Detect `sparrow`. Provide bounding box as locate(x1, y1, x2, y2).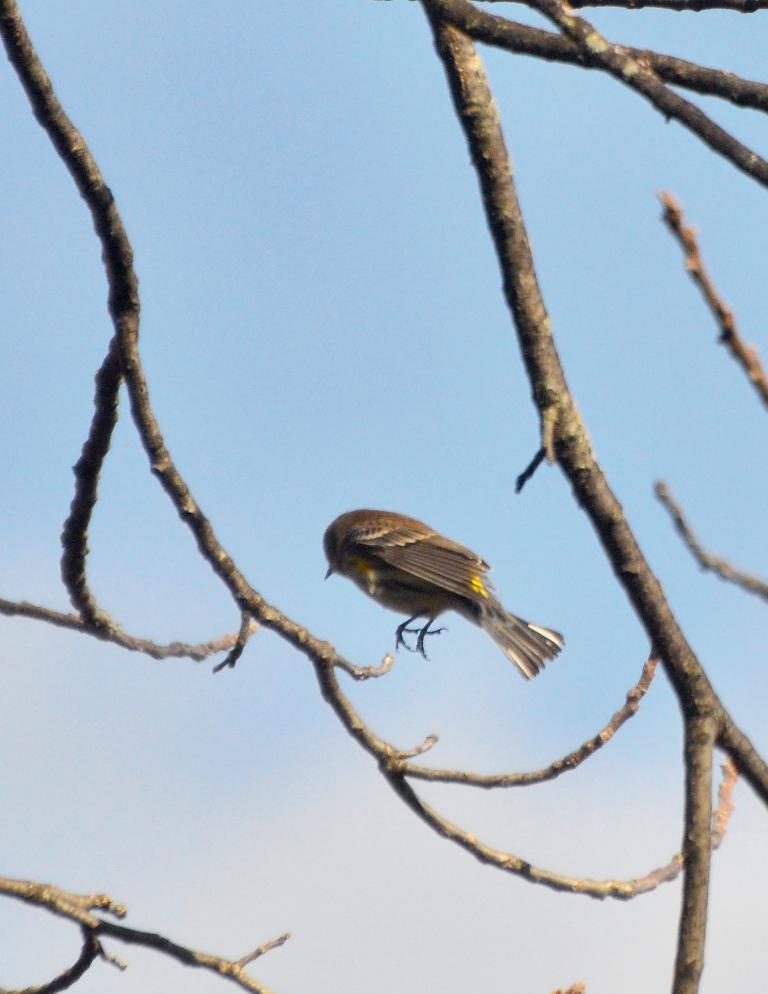
locate(319, 506, 564, 680).
